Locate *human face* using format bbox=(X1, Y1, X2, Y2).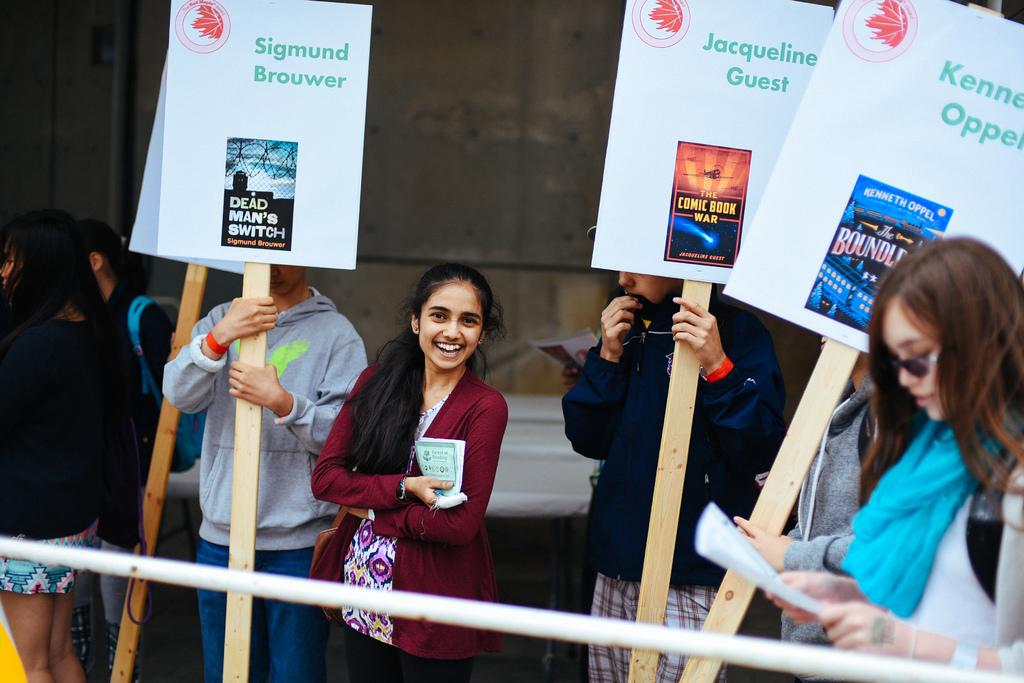
bbox=(885, 291, 943, 421).
